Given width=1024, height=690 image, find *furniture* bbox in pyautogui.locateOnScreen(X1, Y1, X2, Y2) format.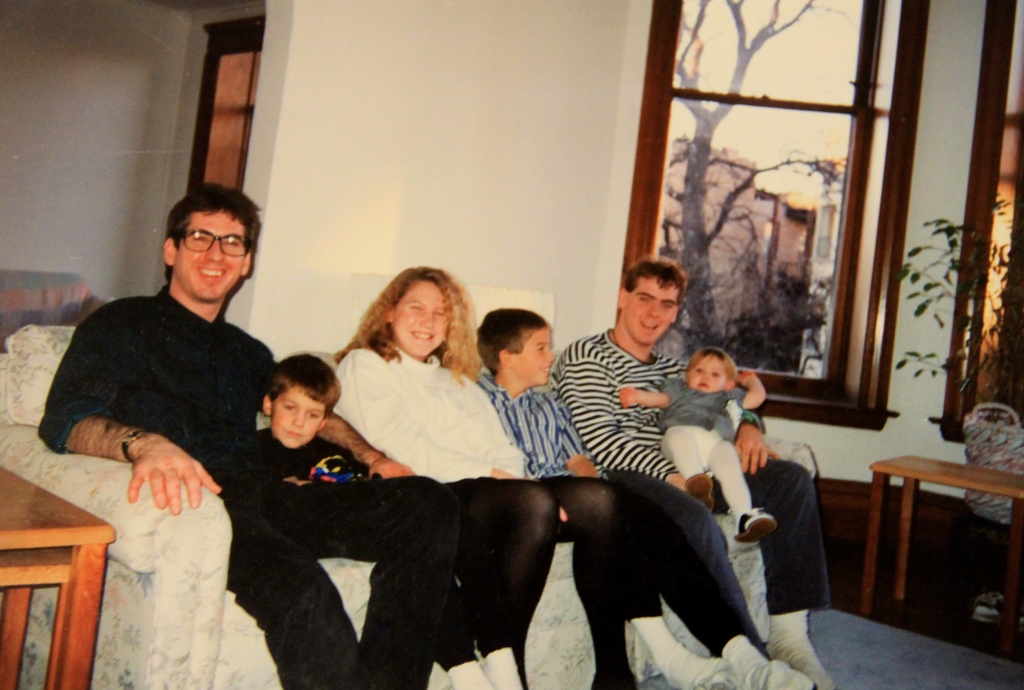
pyautogui.locateOnScreen(0, 461, 118, 689).
